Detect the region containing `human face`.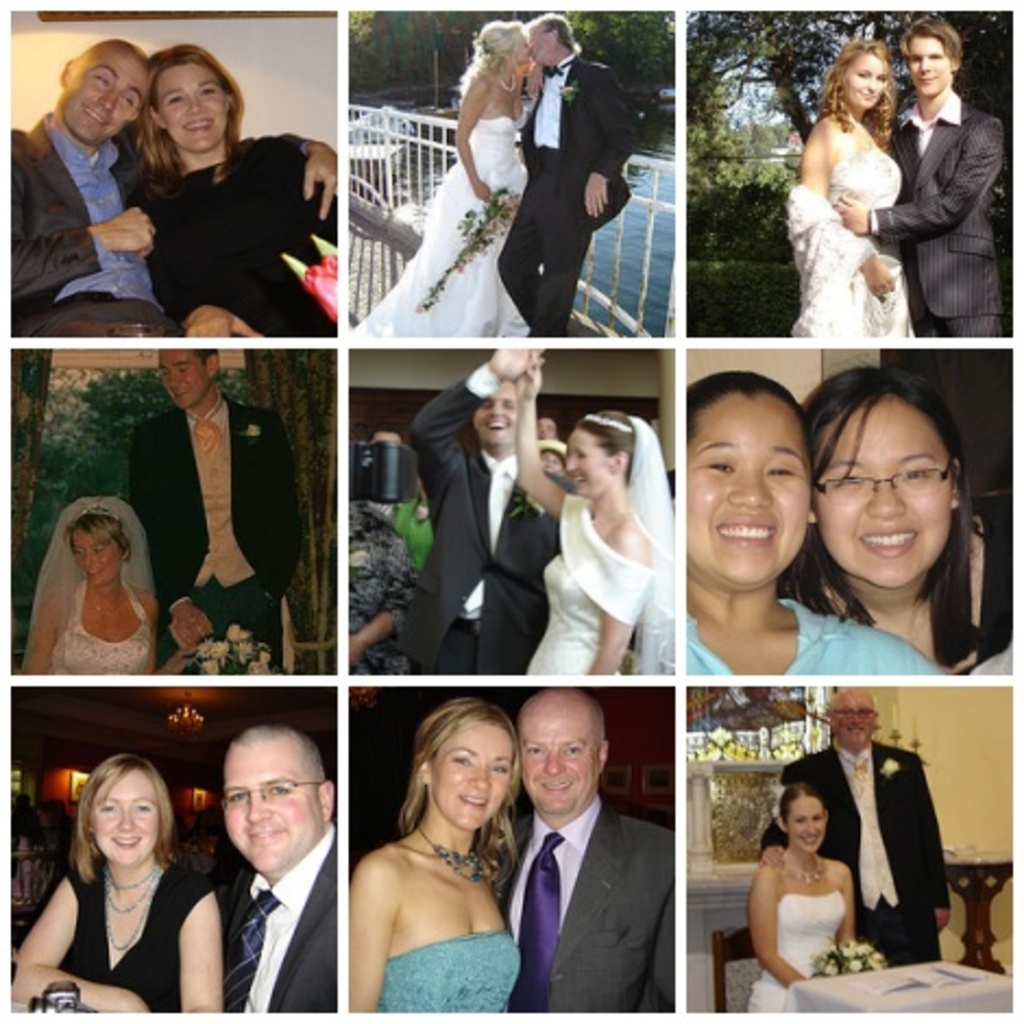
box(837, 697, 871, 747).
